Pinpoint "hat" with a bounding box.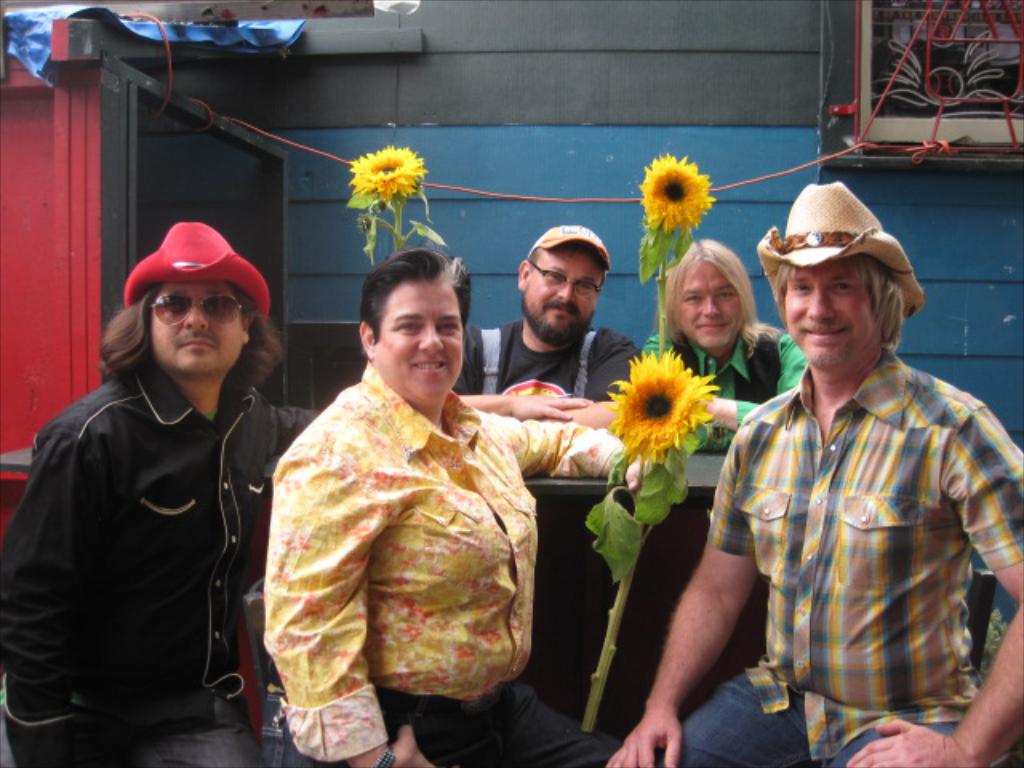
126:219:272:325.
